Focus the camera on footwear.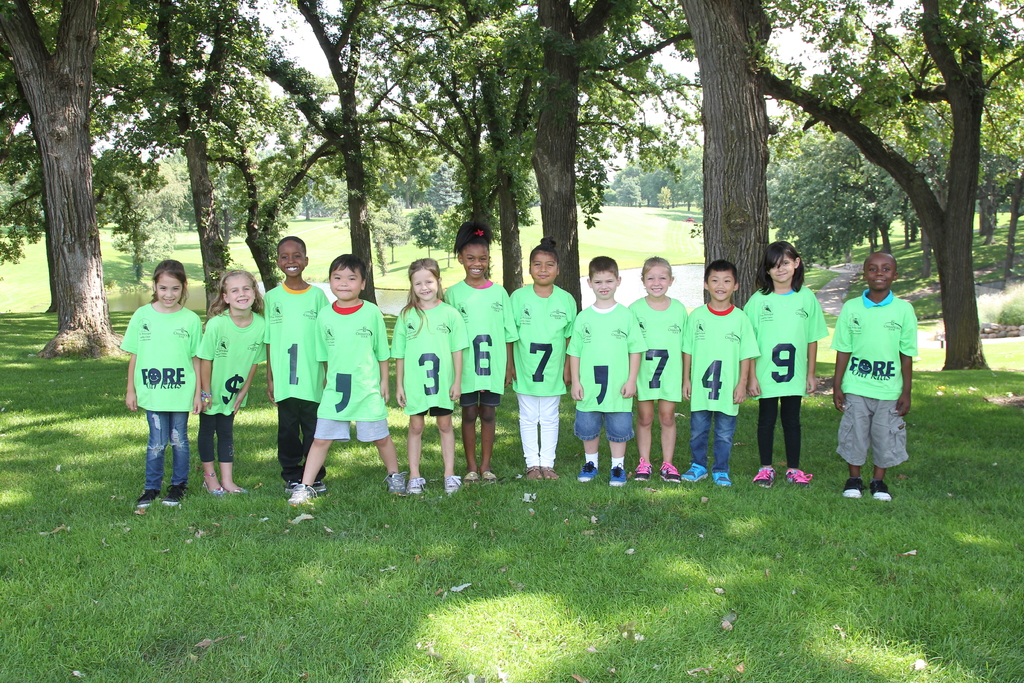
Focus region: bbox(220, 482, 248, 493).
